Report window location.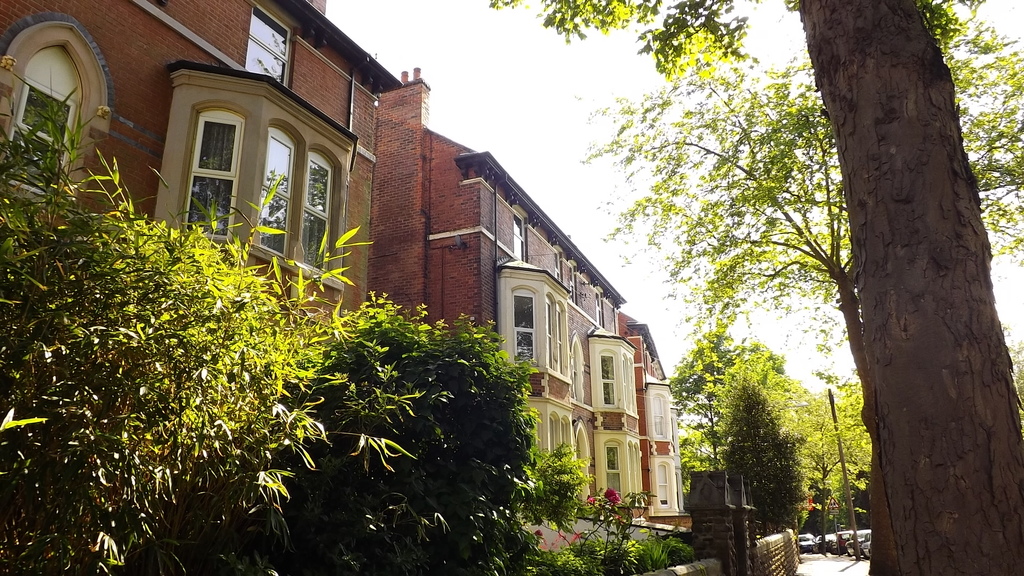
Report: pyautogui.locateOnScreen(252, 125, 294, 259).
